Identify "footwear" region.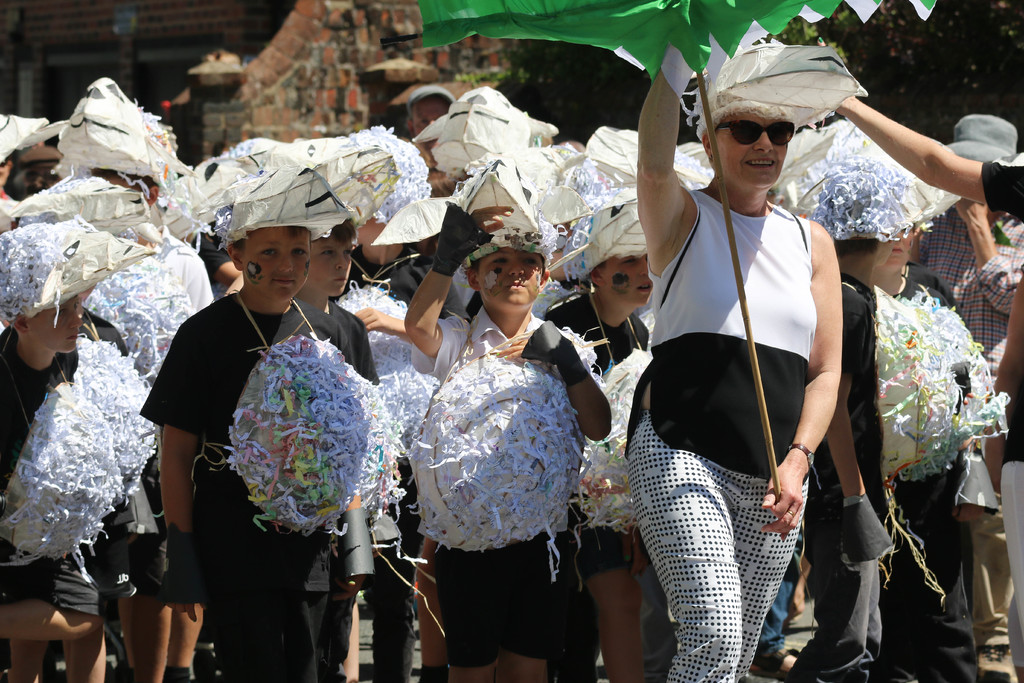
Region: pyautogui.locateOnScreen(194, 648, 218, 682).
